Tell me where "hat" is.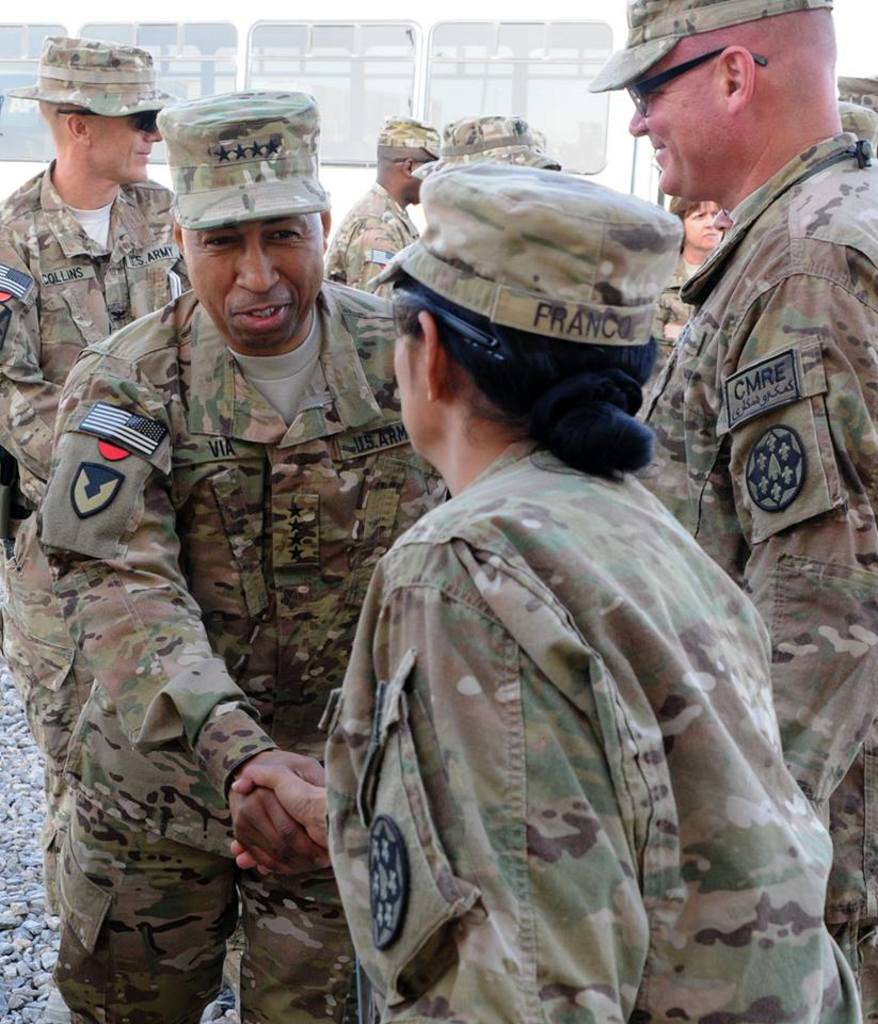
"hat" is at [157,91,328,231].
